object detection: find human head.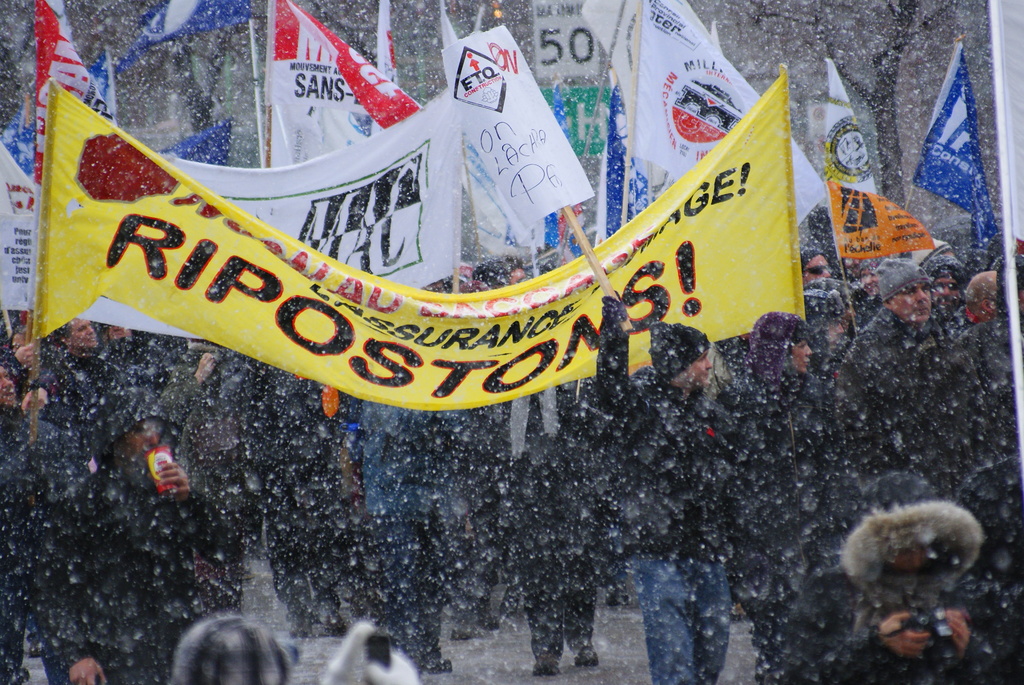
[x1=802, y1=247, x2=826, y2=285].
